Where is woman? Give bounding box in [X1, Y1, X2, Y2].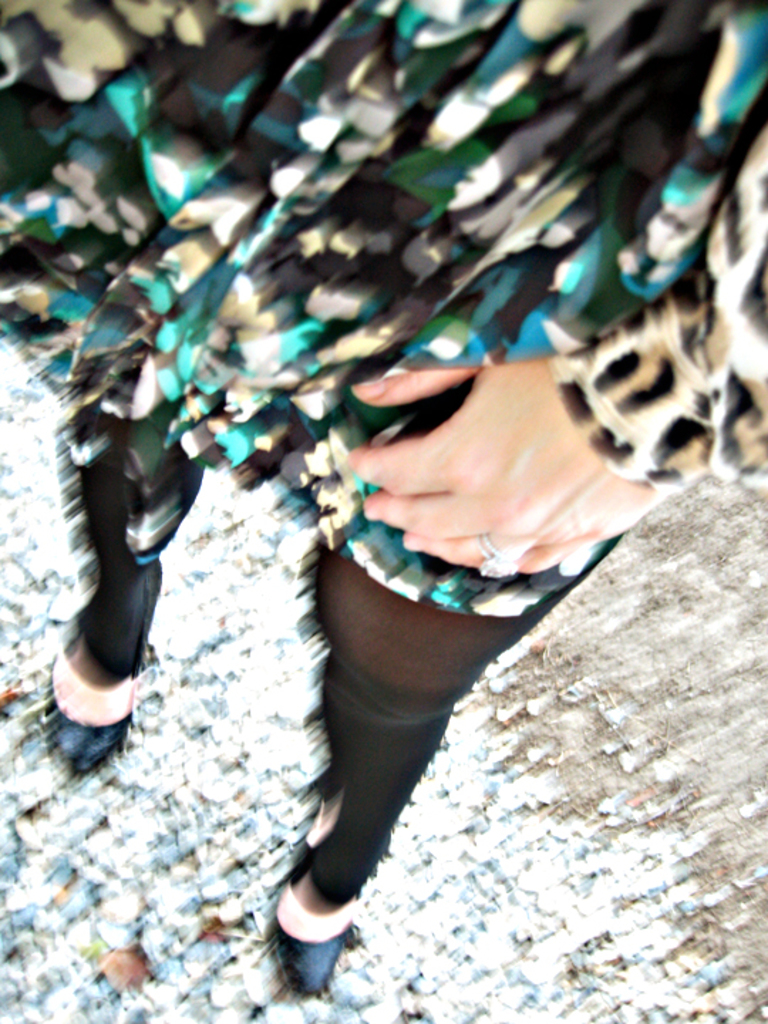
[0, 0, 767, 981].
